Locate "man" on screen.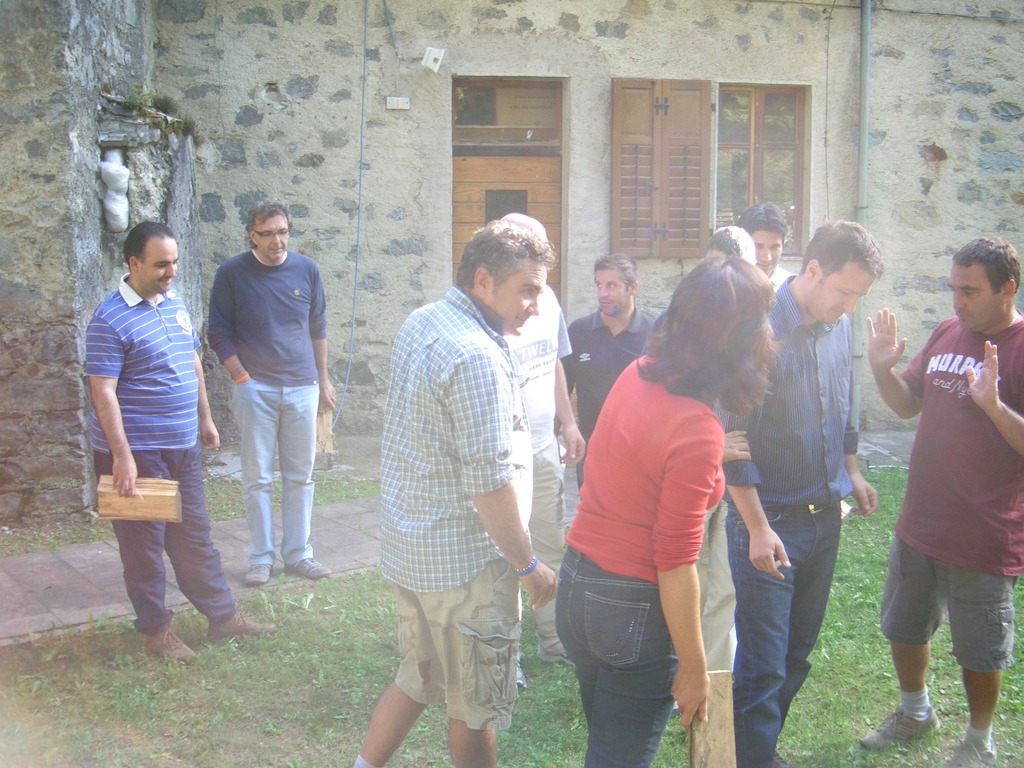
On screen at bbox=(82, 221, 279, 661).
